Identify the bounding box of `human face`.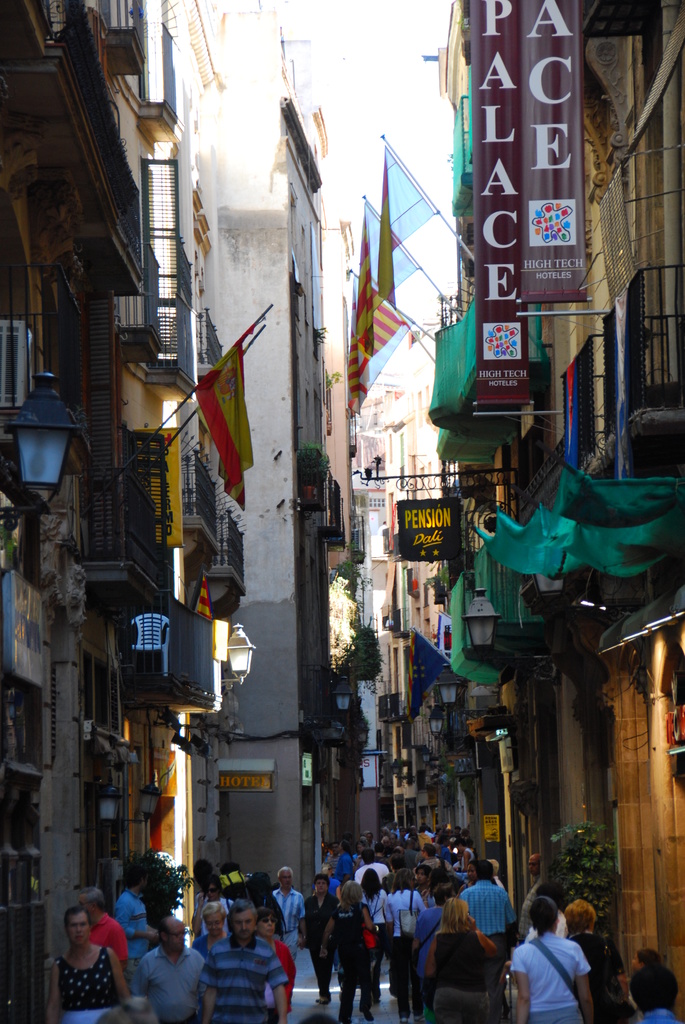
x1=257, y1=914, x2=274, y2=938.
